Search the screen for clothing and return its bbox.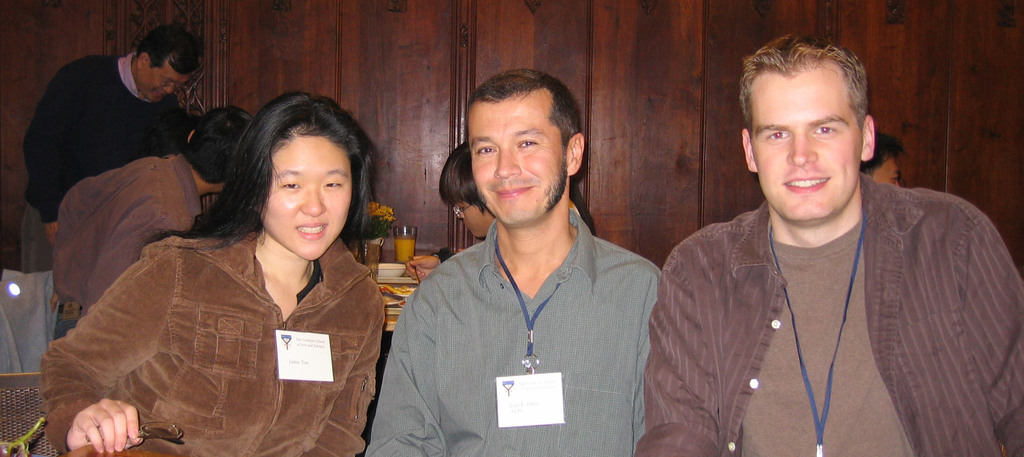
Found: box=[42, 228, 385, 456].
